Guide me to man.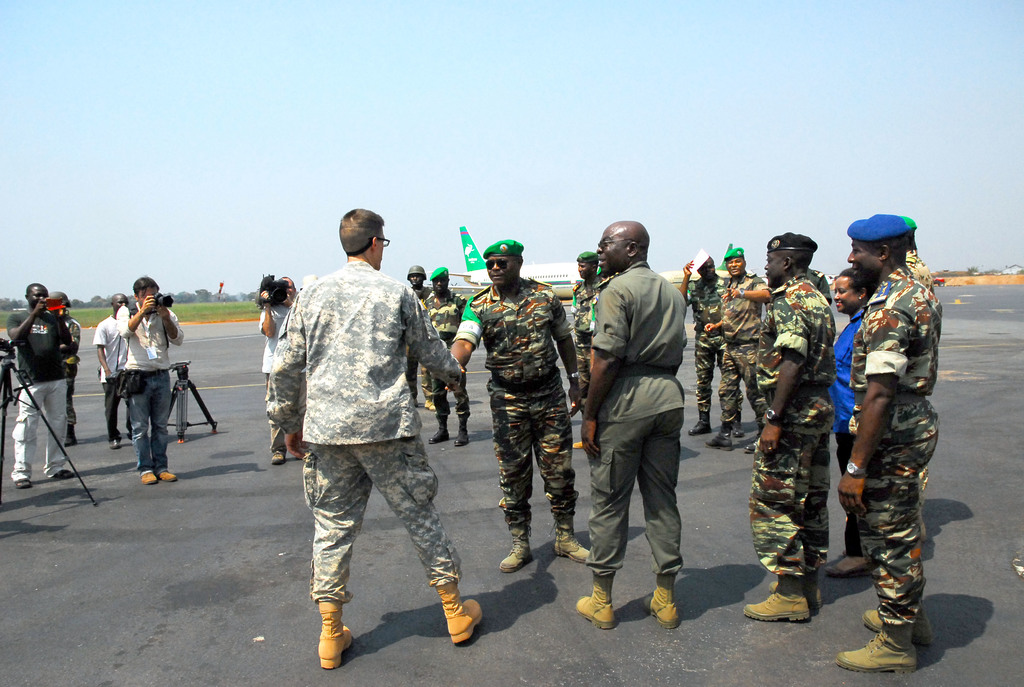
Guidance: BBox(674, 255, 745, 436).
